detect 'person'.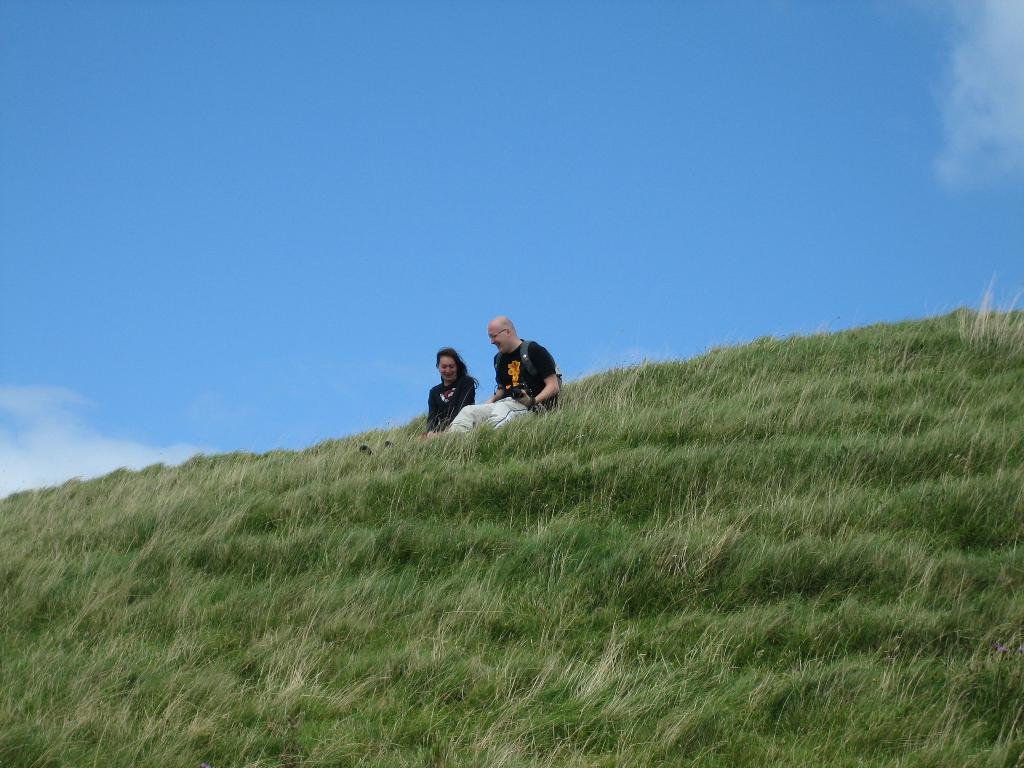
Detected at [x1=429, y1=313, x2=560, y2=434].
